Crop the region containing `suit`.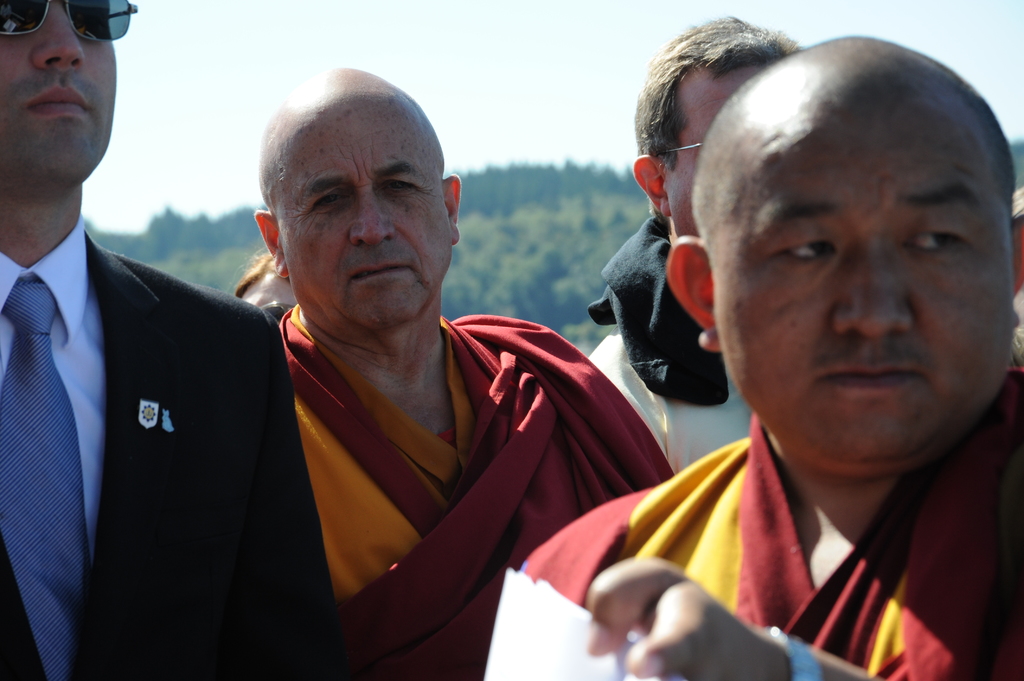
Crop region: select_region(0, 84, 291, 669).
